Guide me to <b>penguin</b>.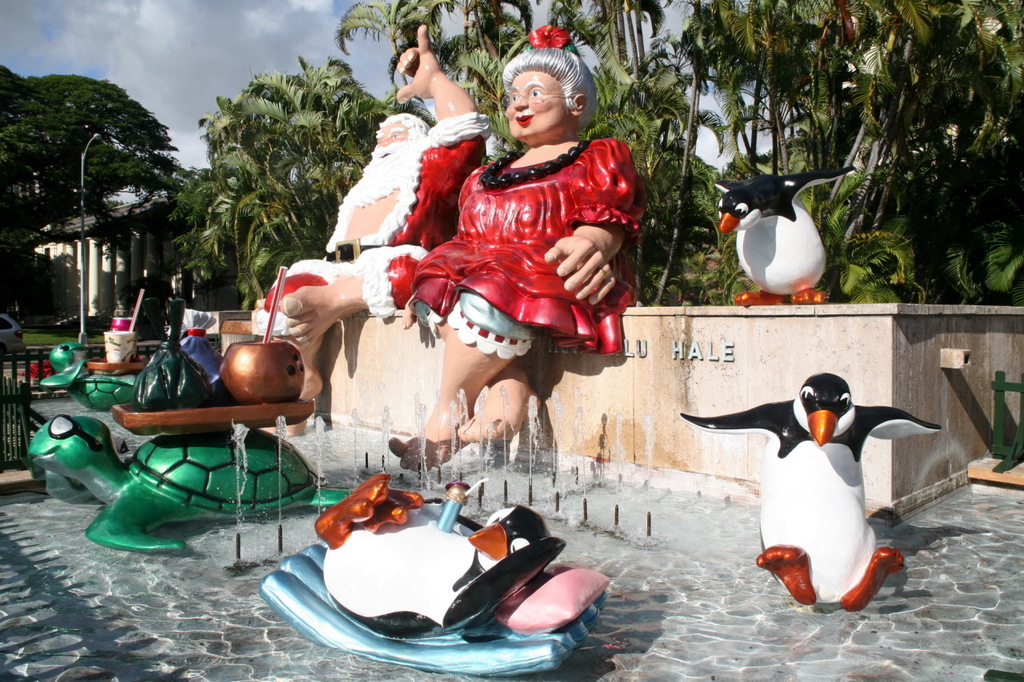
Guidance: 675,367,945,608.
